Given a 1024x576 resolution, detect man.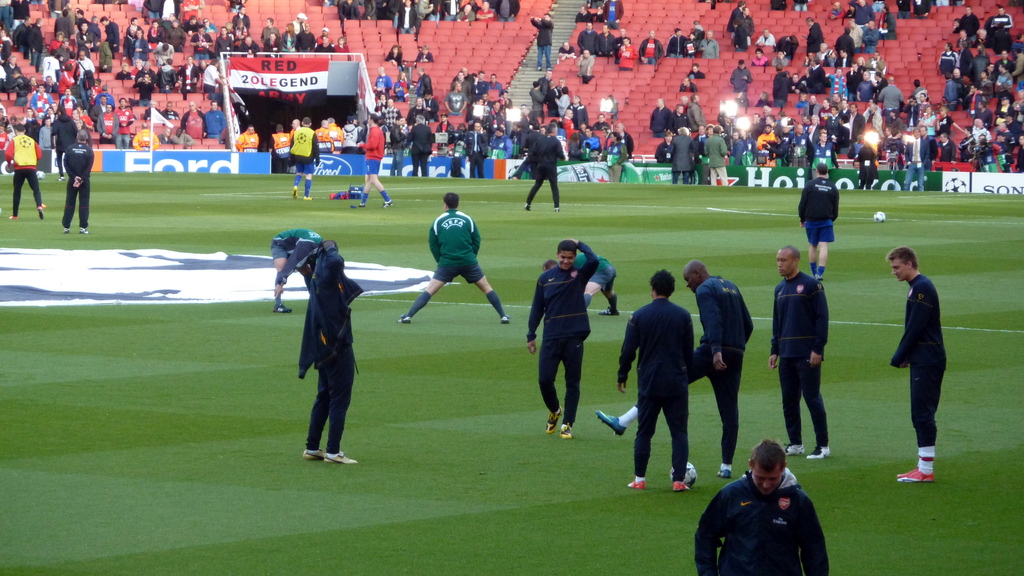
Rect(727, 3, 754, 48).
